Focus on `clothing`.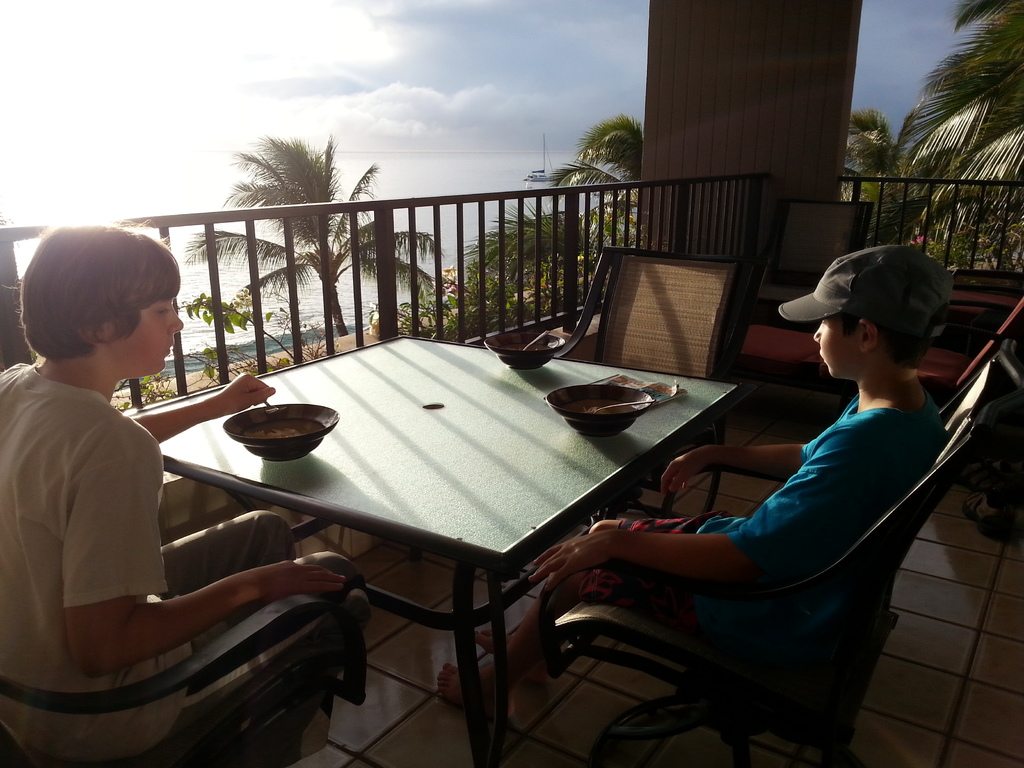
Focused at 0,362,367,767.
